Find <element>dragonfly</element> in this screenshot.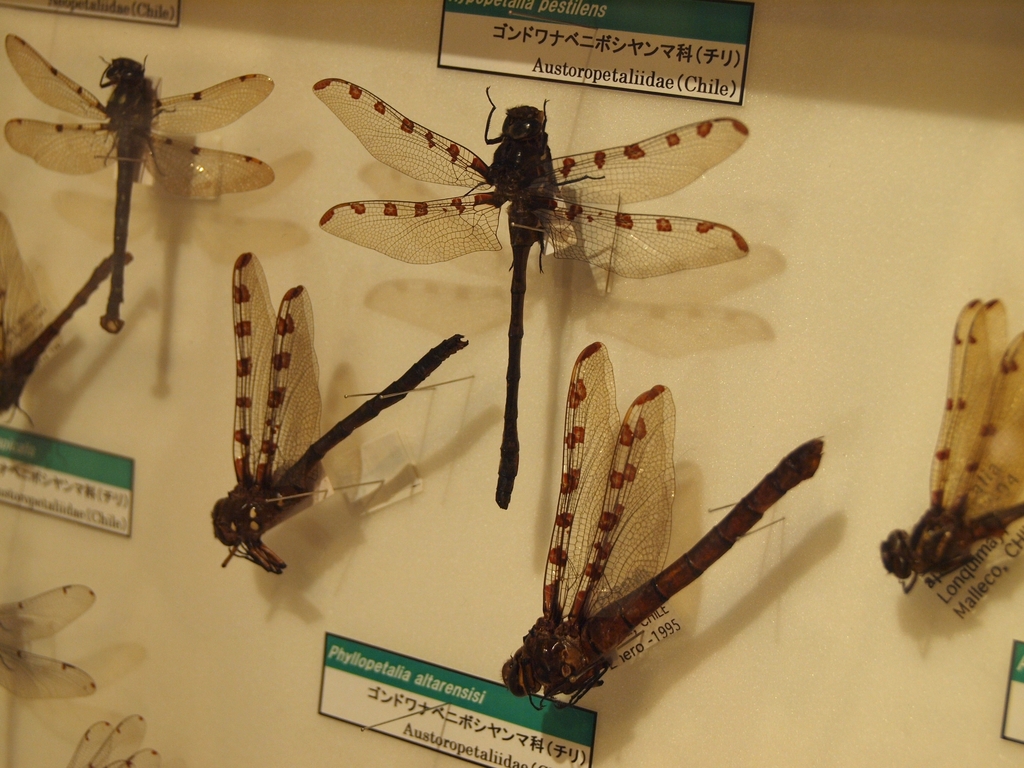
The bounding box for <element>dragonfly</element> is detection(4, 33, 279, 335).
